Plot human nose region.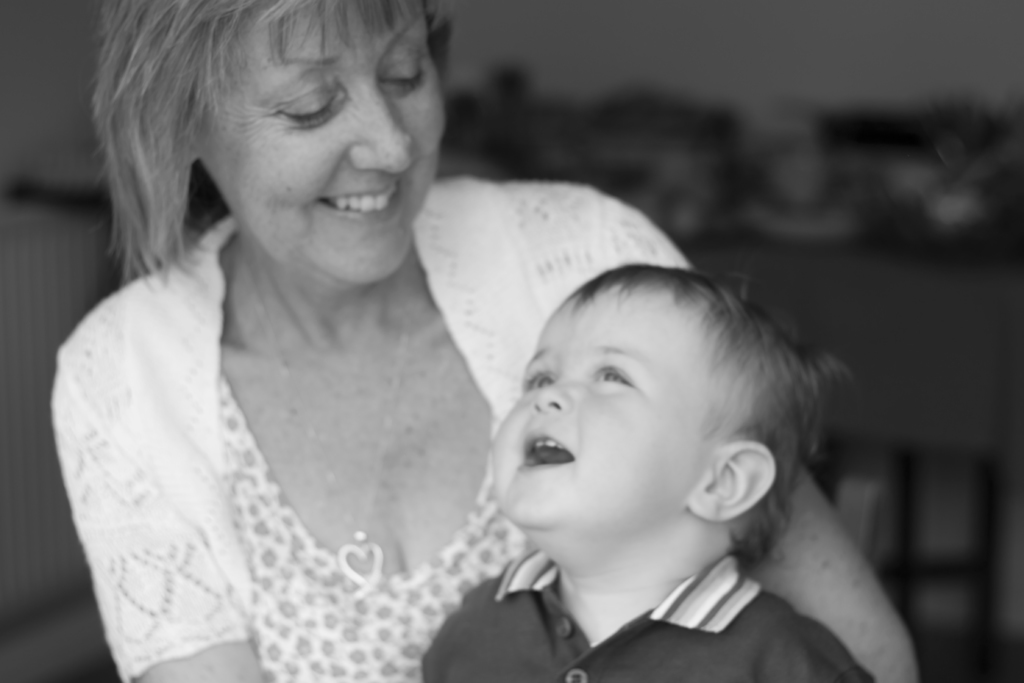
Plotted at <box>351,83,416,178</box>.
